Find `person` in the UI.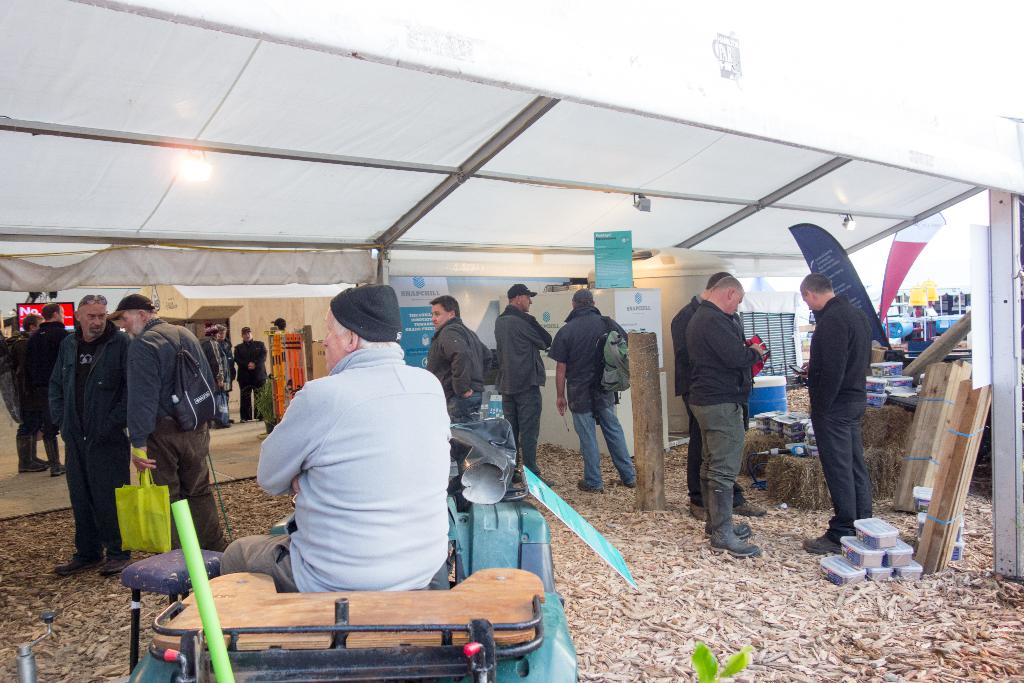
UI element at 689,270,762,557.
